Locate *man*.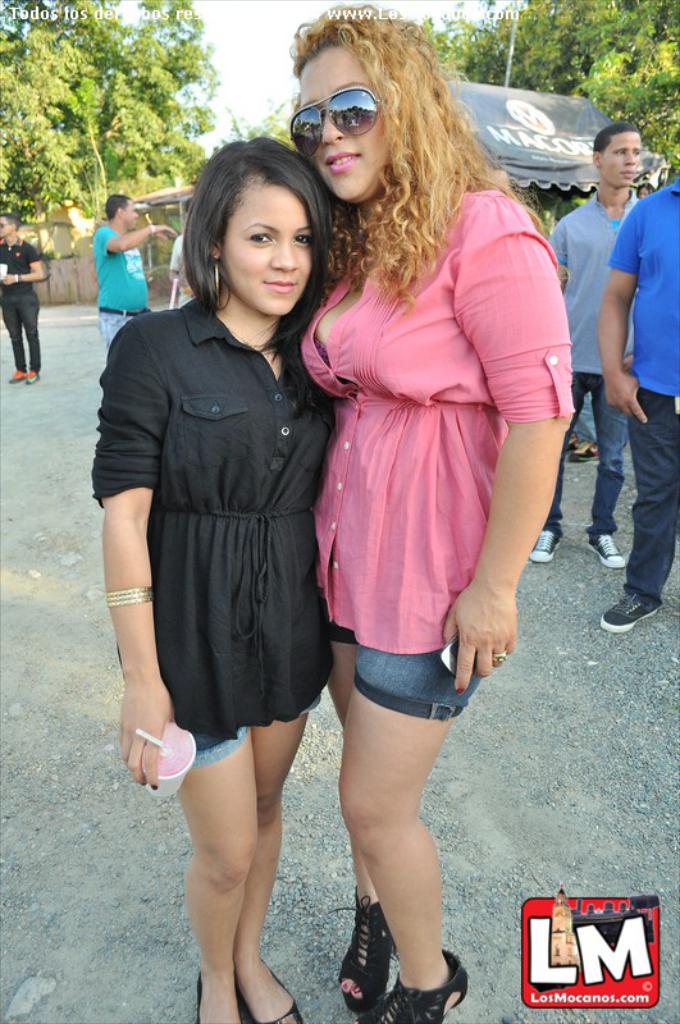
Bounding box: rect(601, 177, 679, 634).
